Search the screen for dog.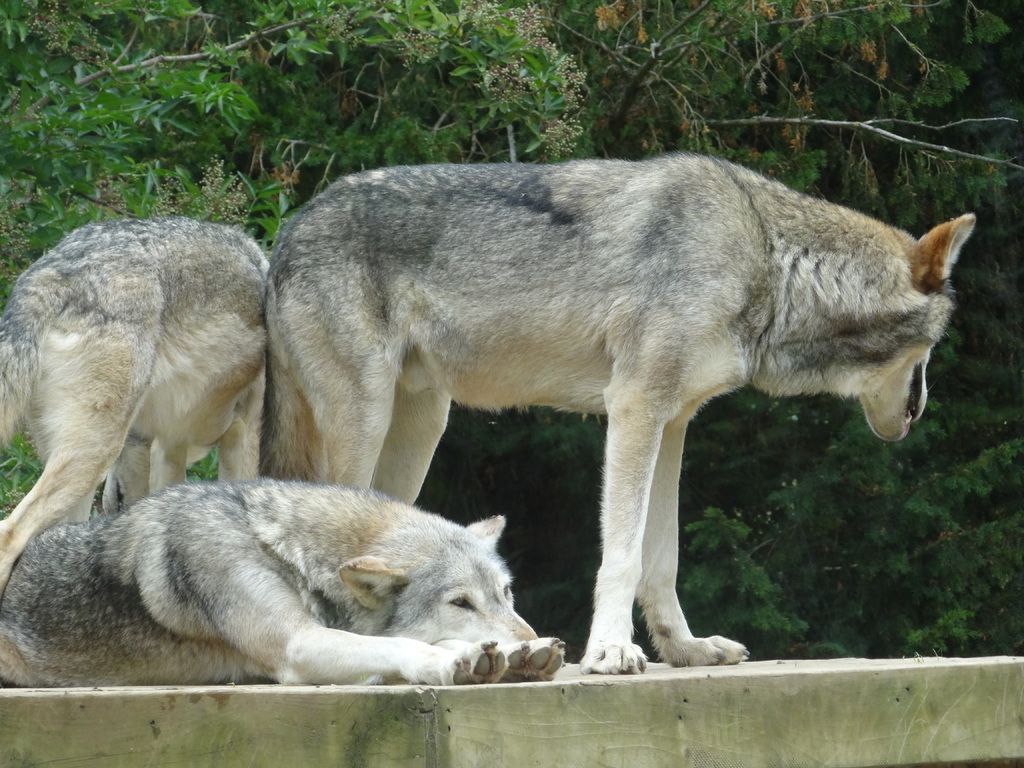
Found at crop(253, 148, 979, 689).
